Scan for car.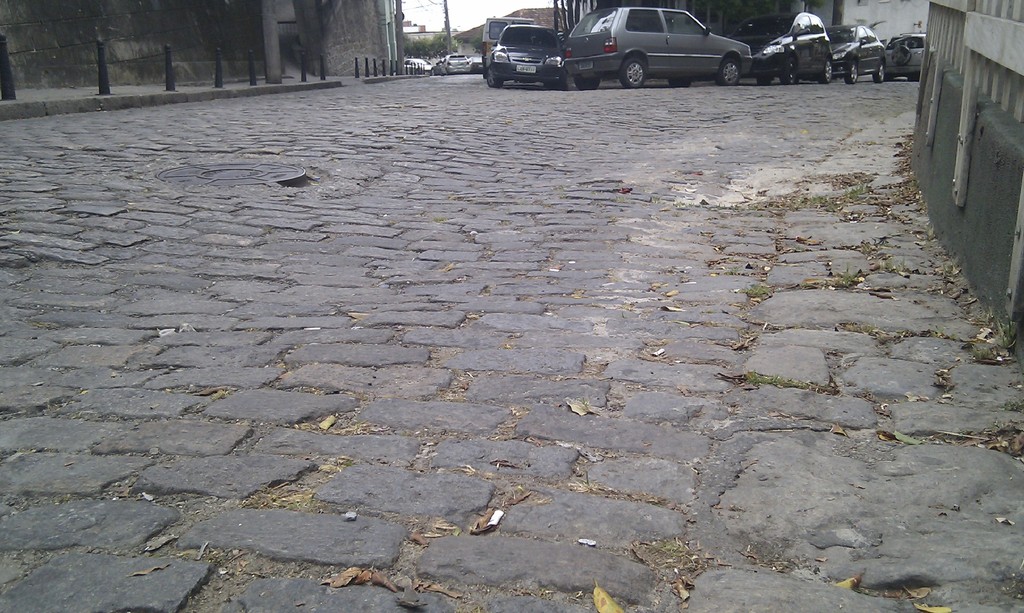
Scan result: {"x1": 889, "y1": 30, "x2": 927, "y2": 89}.
